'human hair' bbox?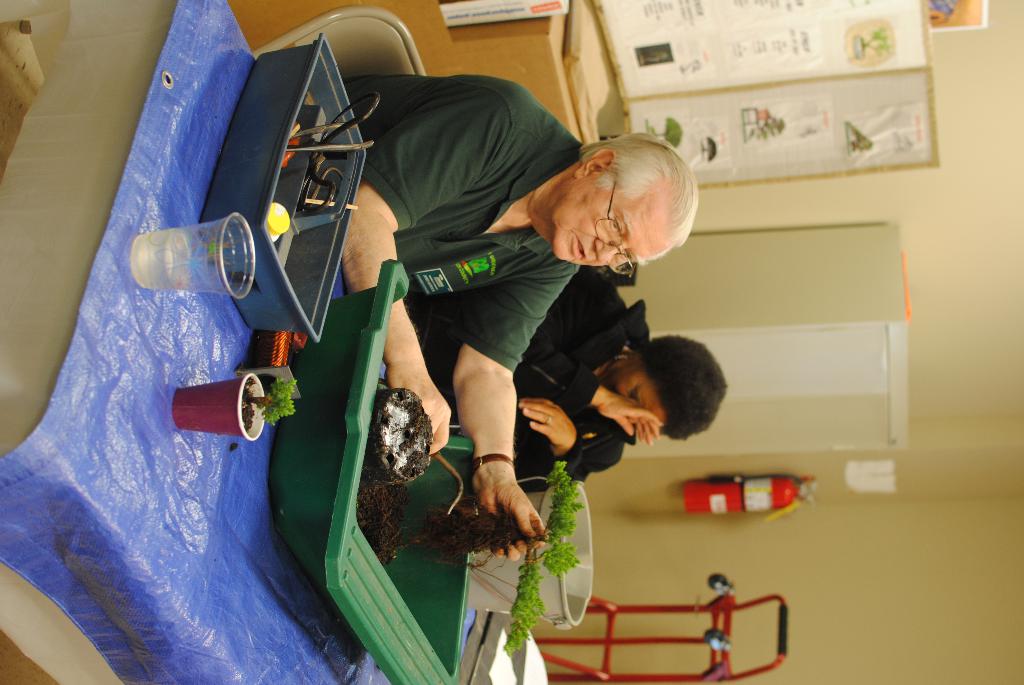
box(577, 143, 695, 255)
